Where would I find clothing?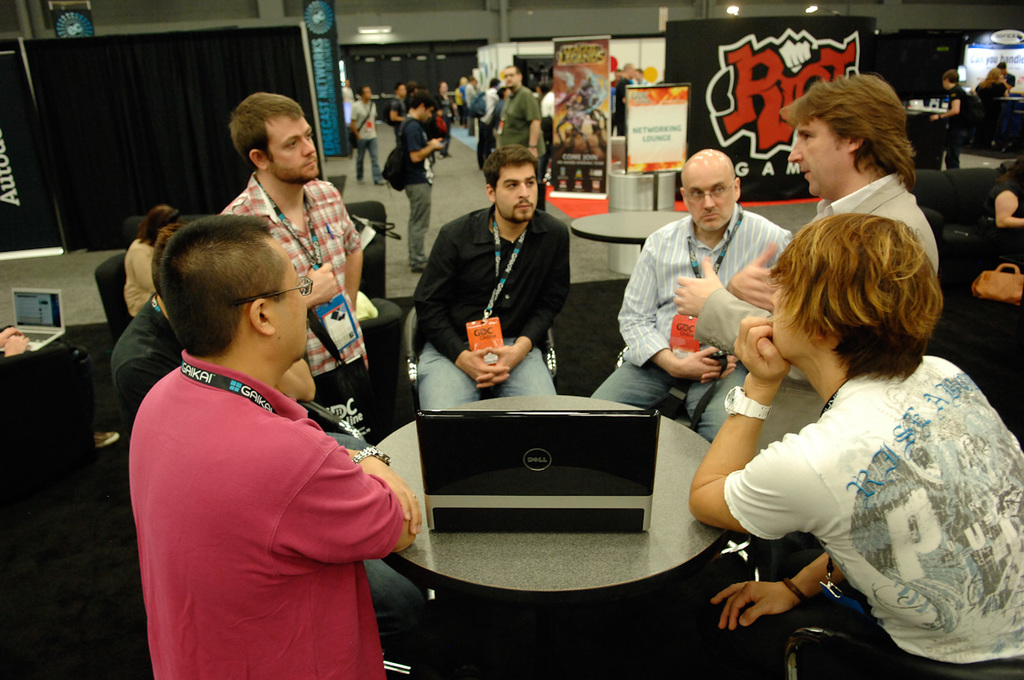
At {"x1": 432, "y1": 119, "x2": 445, "y2": 160}.
